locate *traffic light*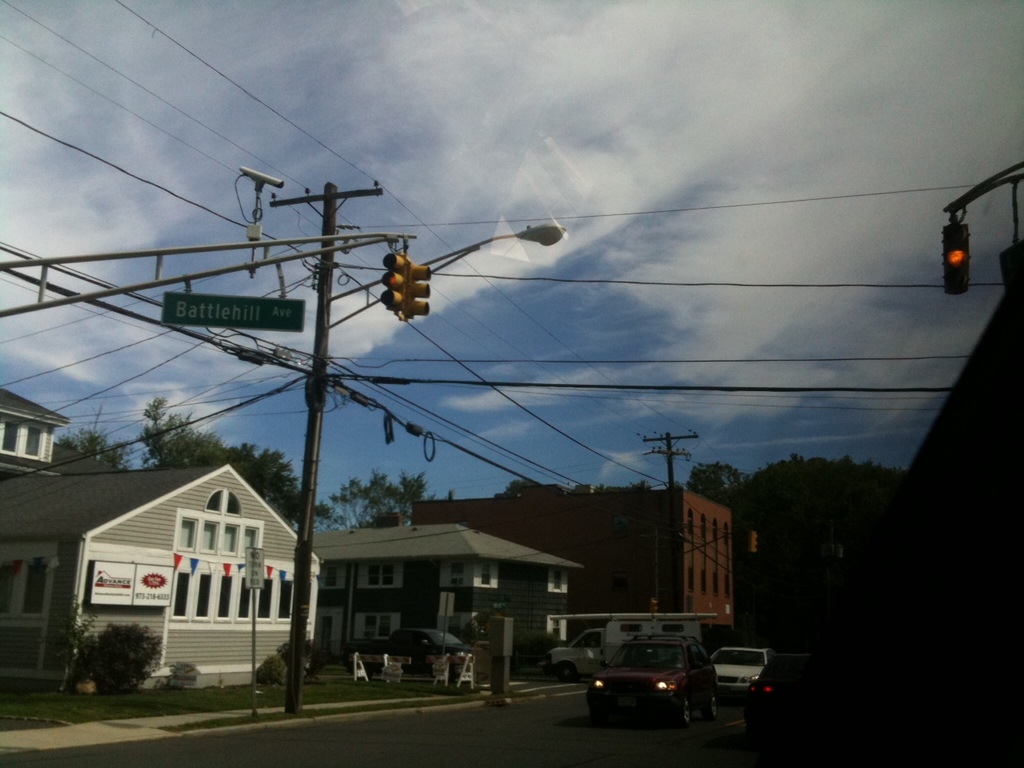
<region>929, 193, 1006, 317</region>
